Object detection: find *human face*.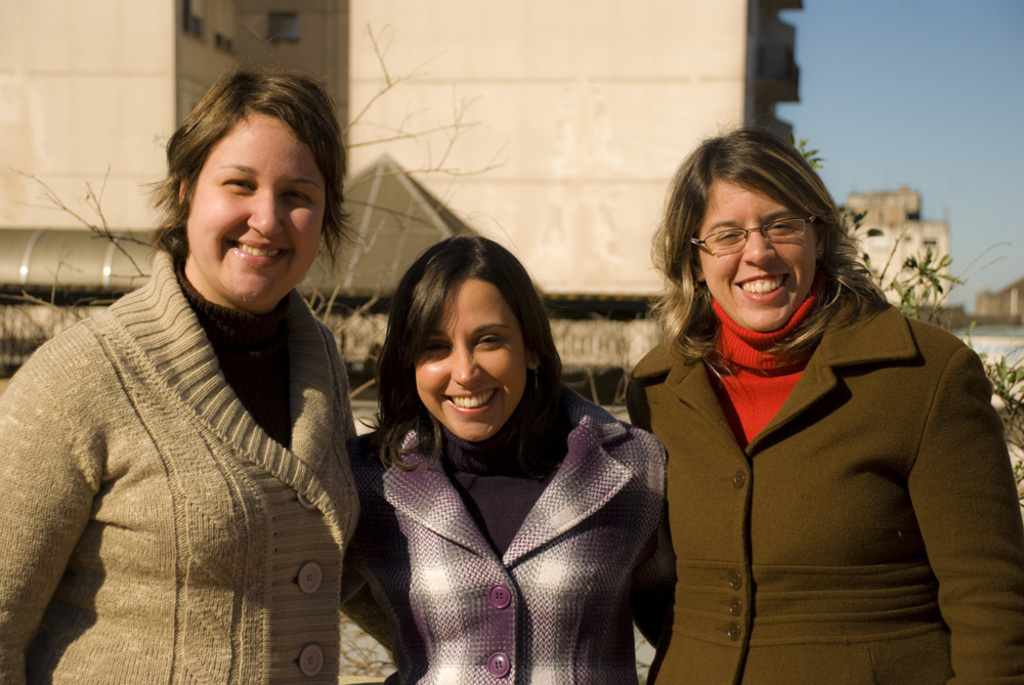
Rect(191, 119, 326, 313).
